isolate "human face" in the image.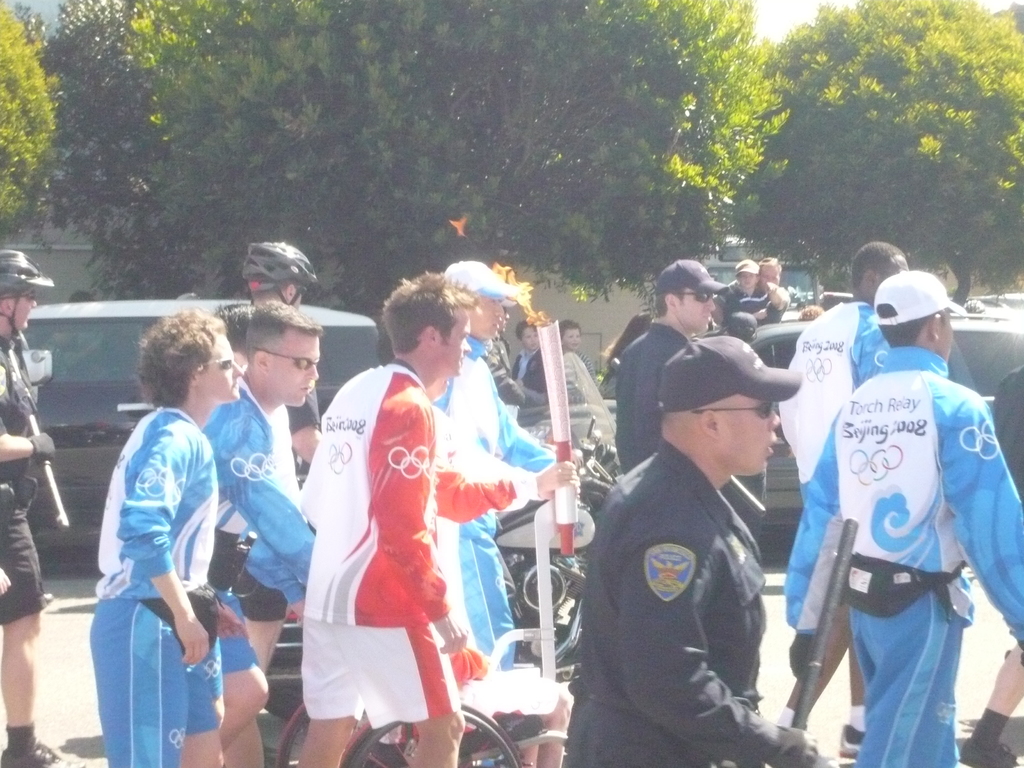
Isolated region: box=[762, 267, 784, 288].
